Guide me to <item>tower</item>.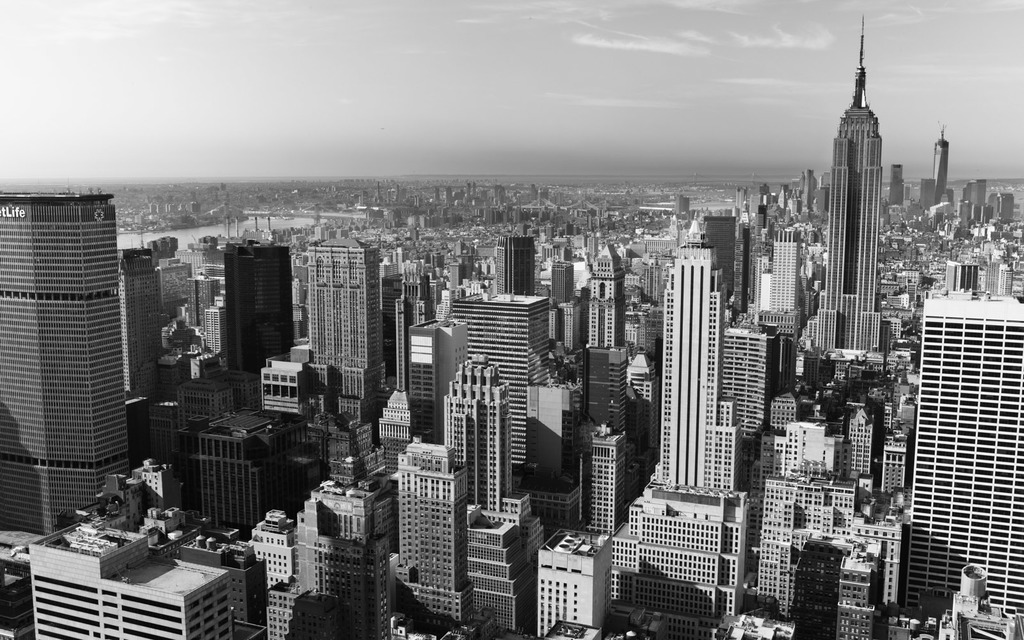
Guidance: pyautogui.locateOnScreen(536, 526, 610, 639).
